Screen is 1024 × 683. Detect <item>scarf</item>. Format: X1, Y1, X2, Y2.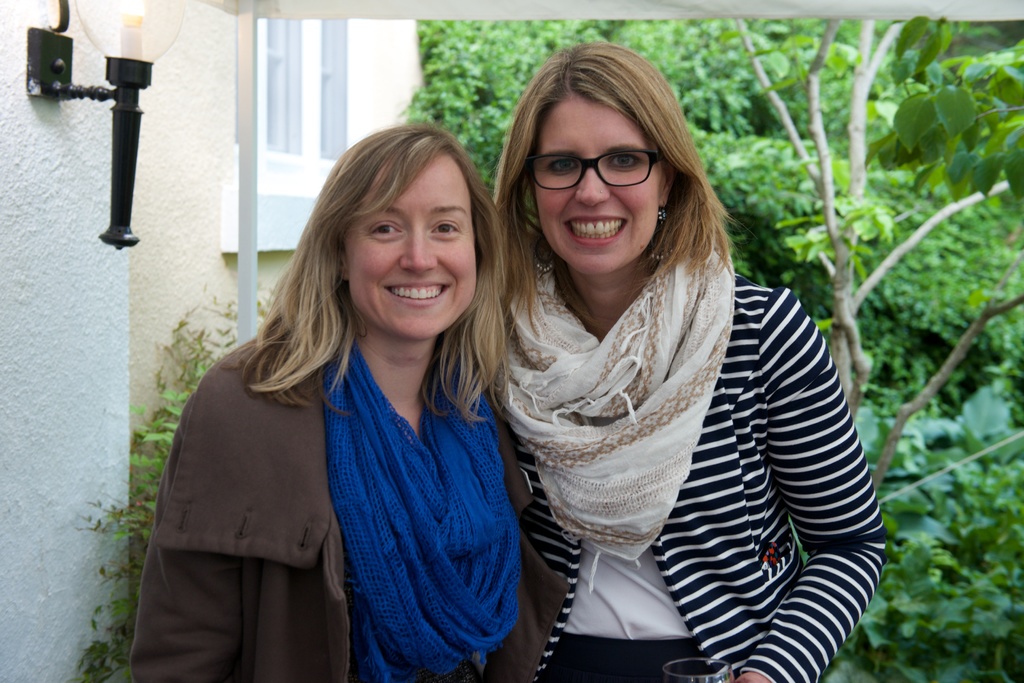
328, 340, 530, 682.
